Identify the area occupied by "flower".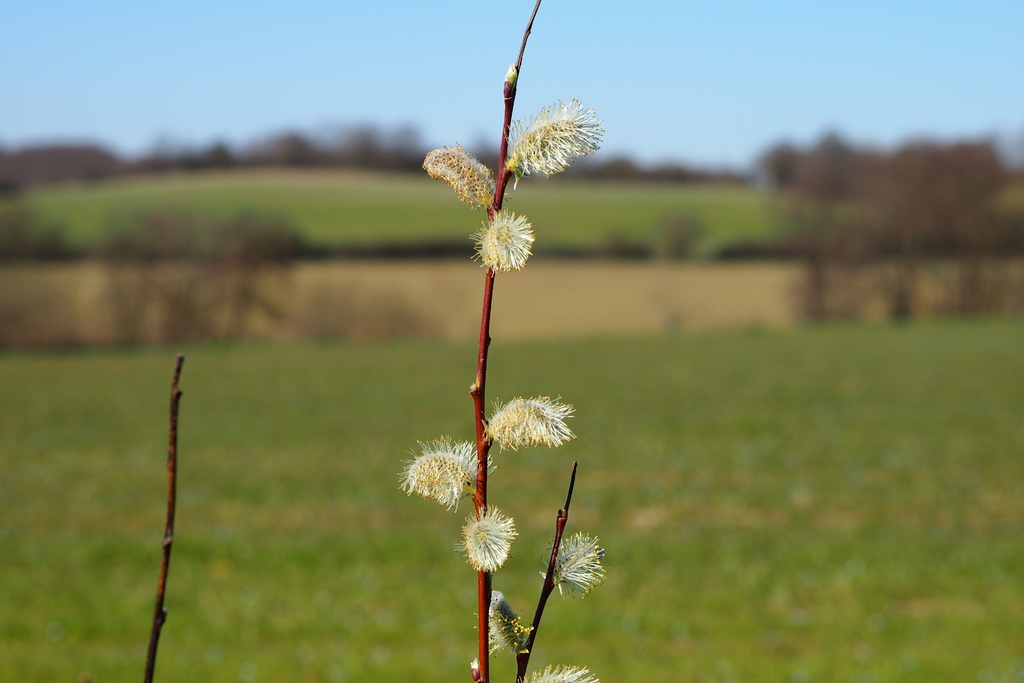
Area: 419/145/497/209.
